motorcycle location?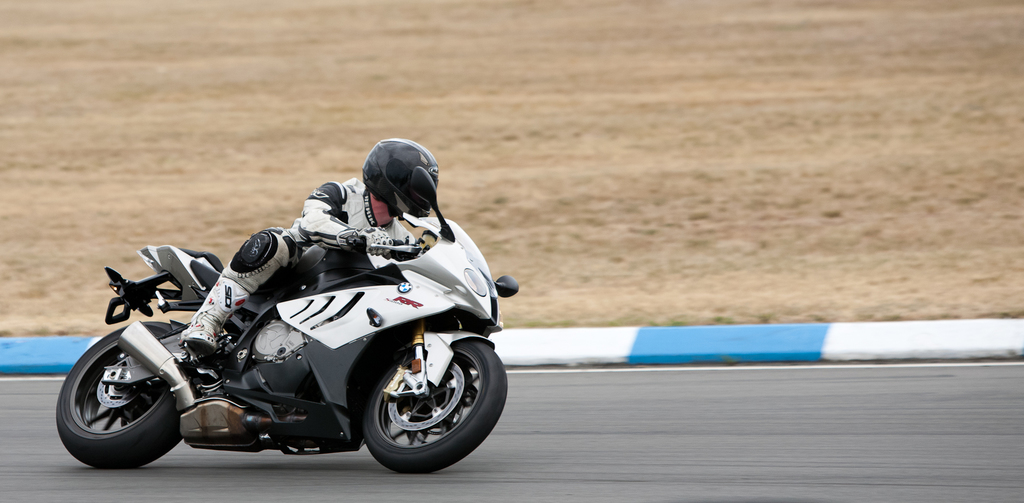
(49,186,504,480)
